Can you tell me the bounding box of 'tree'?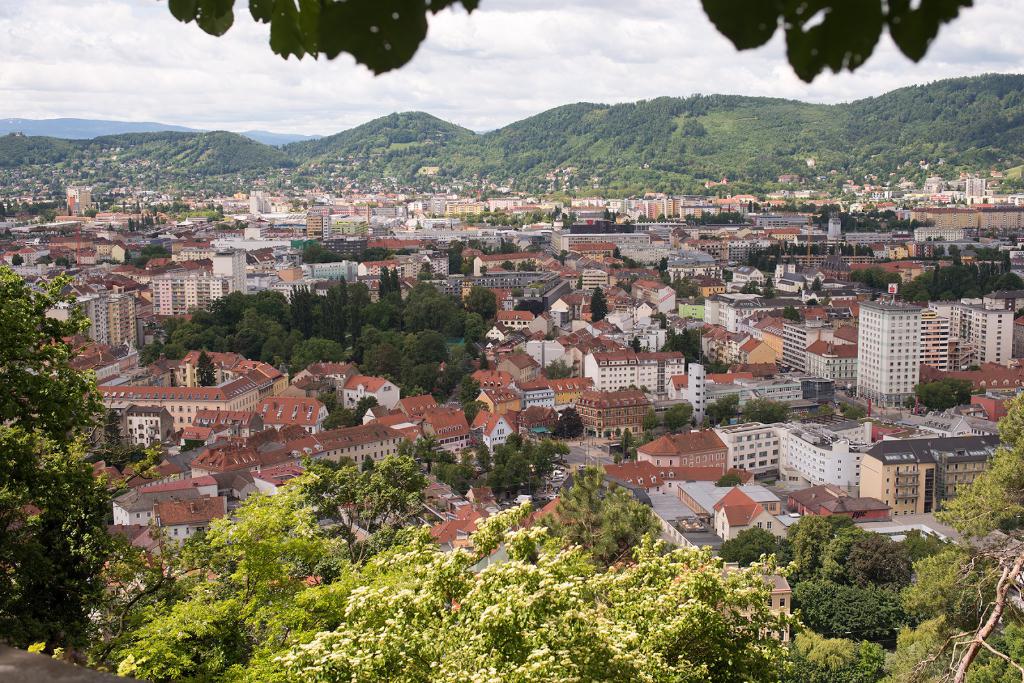
bbox(698, 394, 740, 435).
